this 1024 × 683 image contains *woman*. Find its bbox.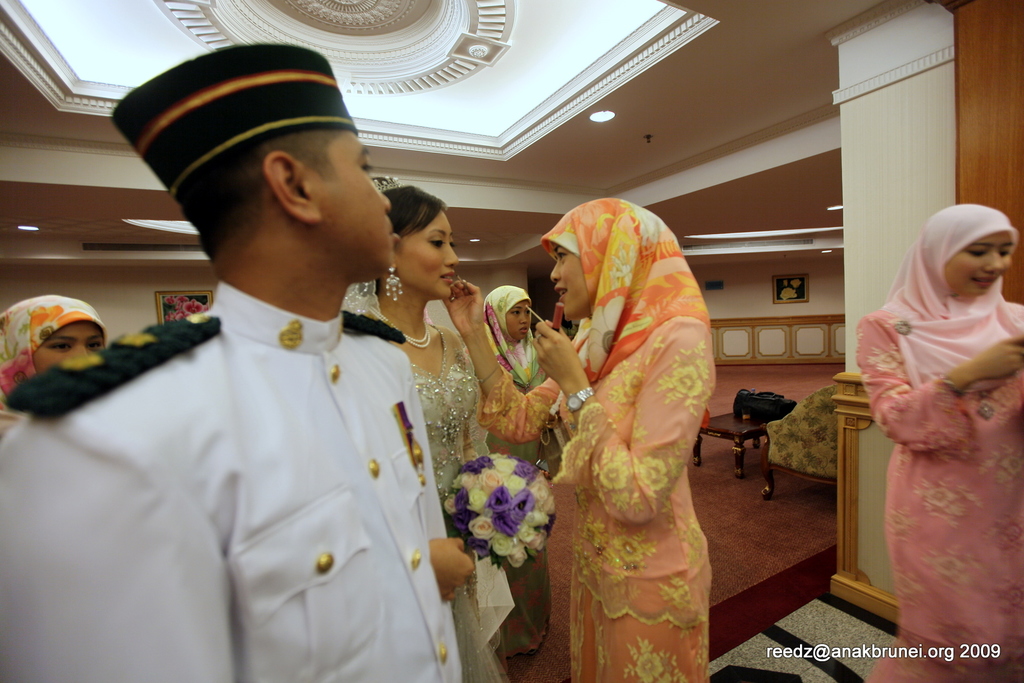
[left=440, top=199, right=715, bottom=682].
